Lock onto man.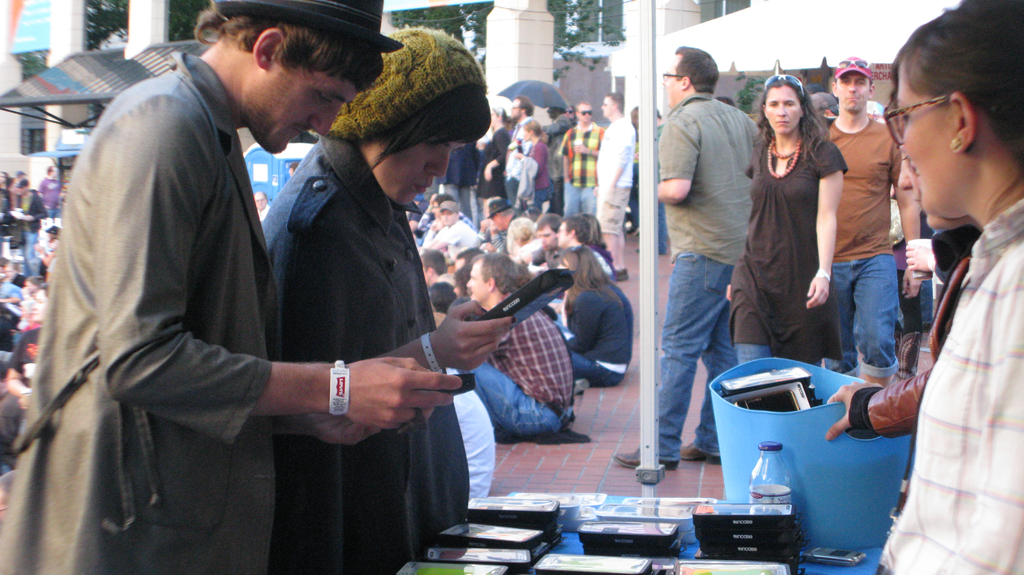
Locked: select_region(527, 222, 563, 257).
